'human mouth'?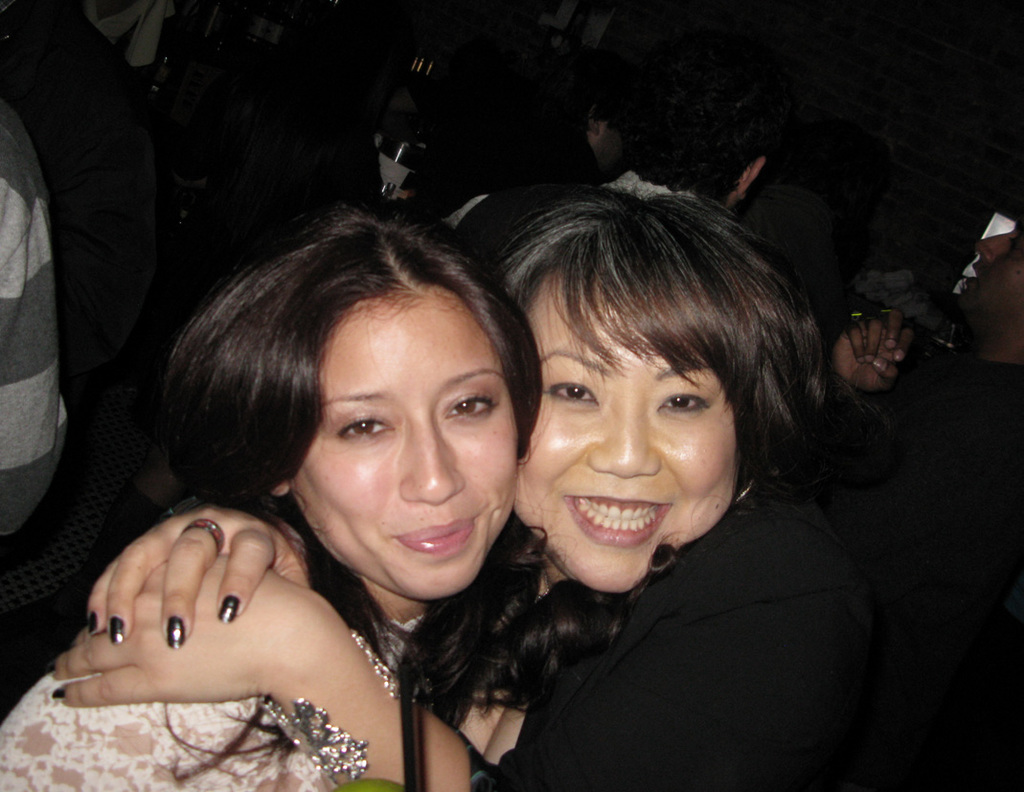
(x1=562, y1=485, x2=669, y2=541)
